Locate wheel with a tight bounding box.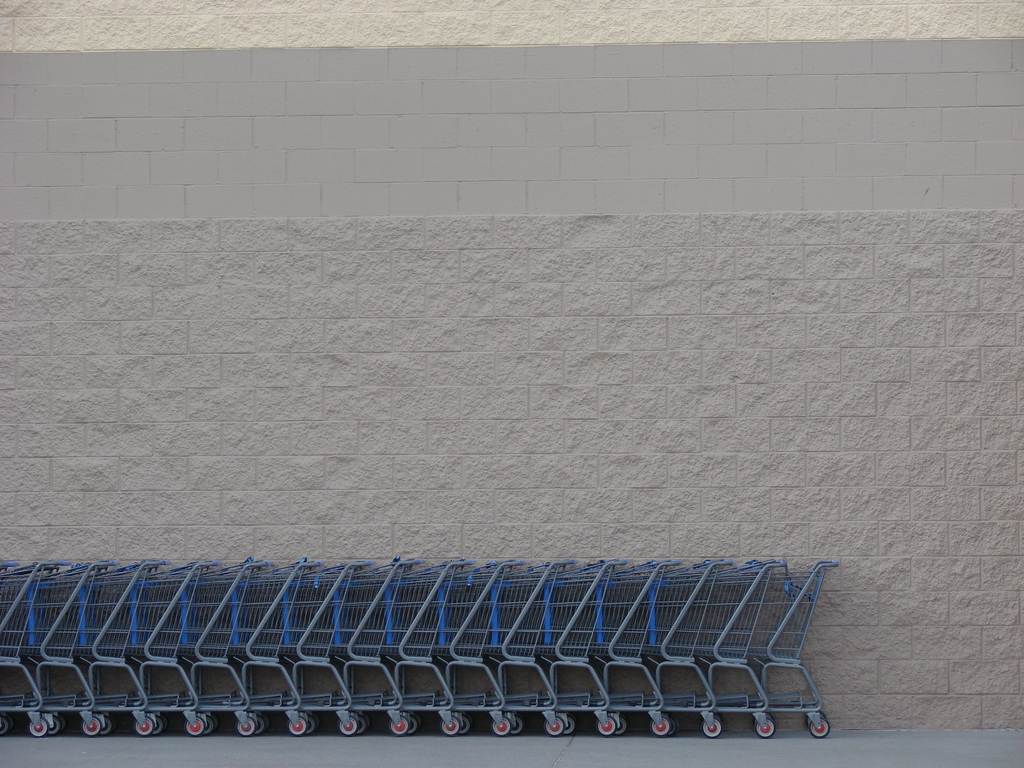
detection(808, 717, 831, 737).
